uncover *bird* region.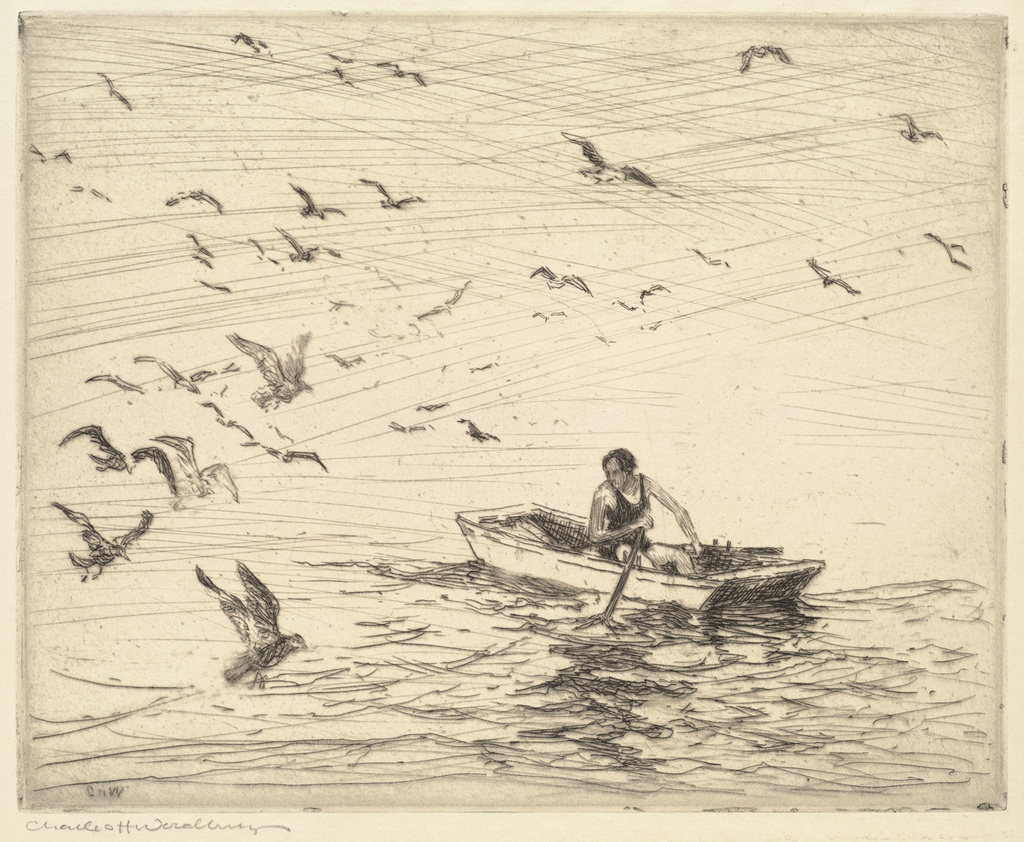
Uncovered: 733/40/801/76.
